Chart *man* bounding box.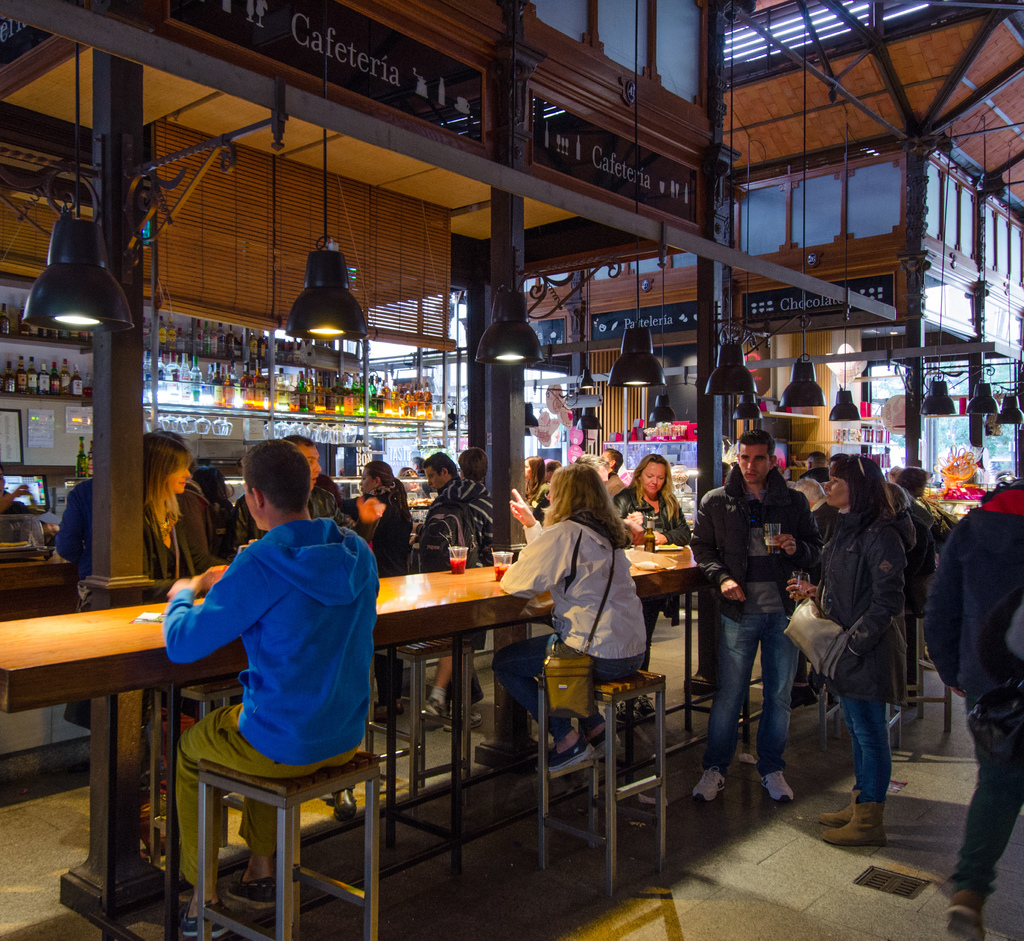
Charted: <region>122, 466, 396, 878</region>.
